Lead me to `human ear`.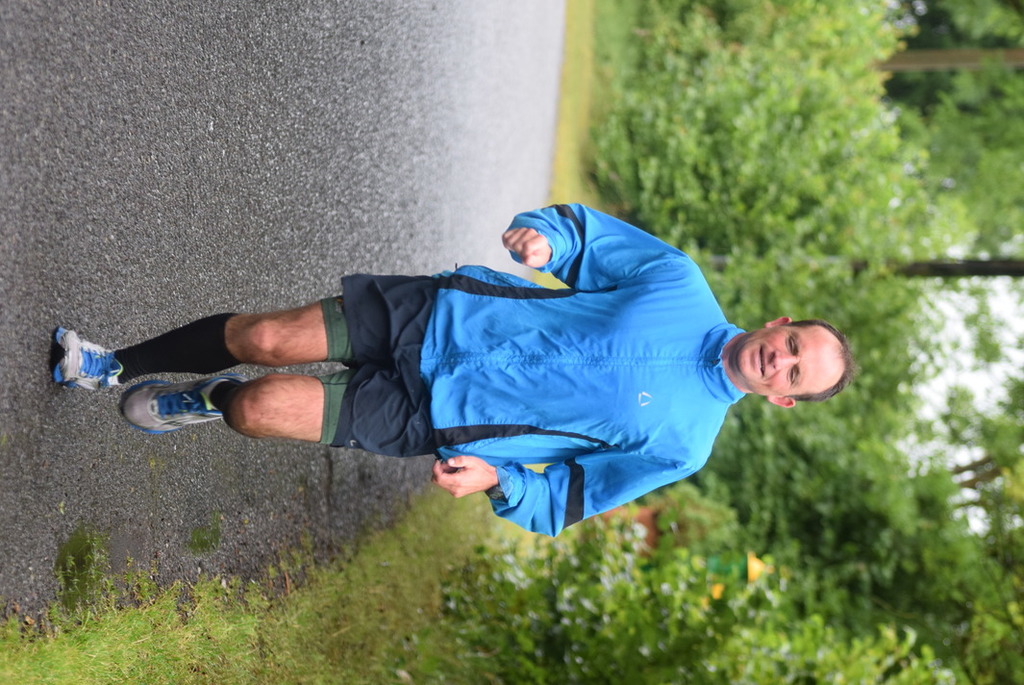
Lead to x1=768, y1=395, x2=796, y2=410.
